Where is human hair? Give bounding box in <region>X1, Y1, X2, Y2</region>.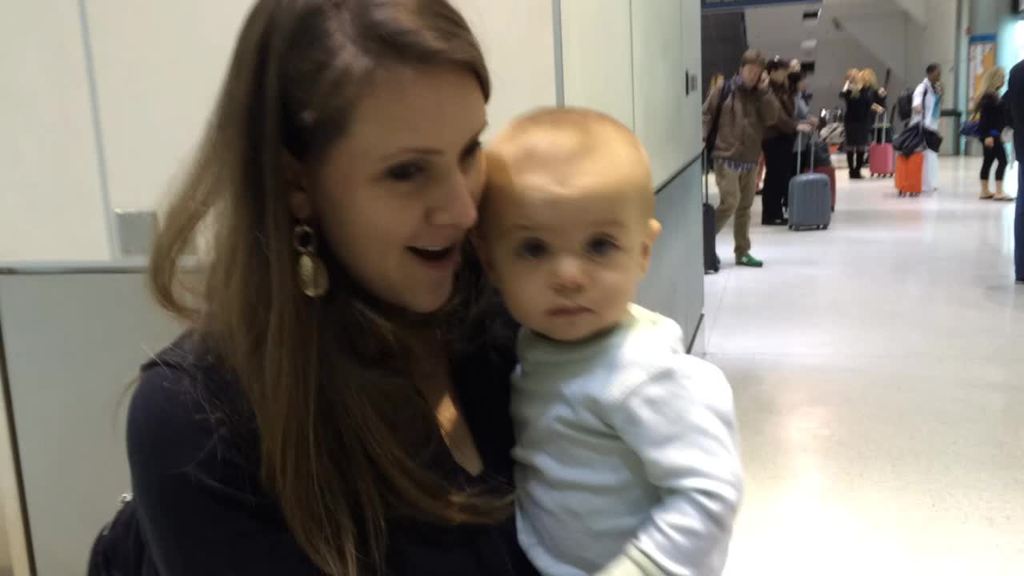
<region>923, 61, 939, 76</region>.
